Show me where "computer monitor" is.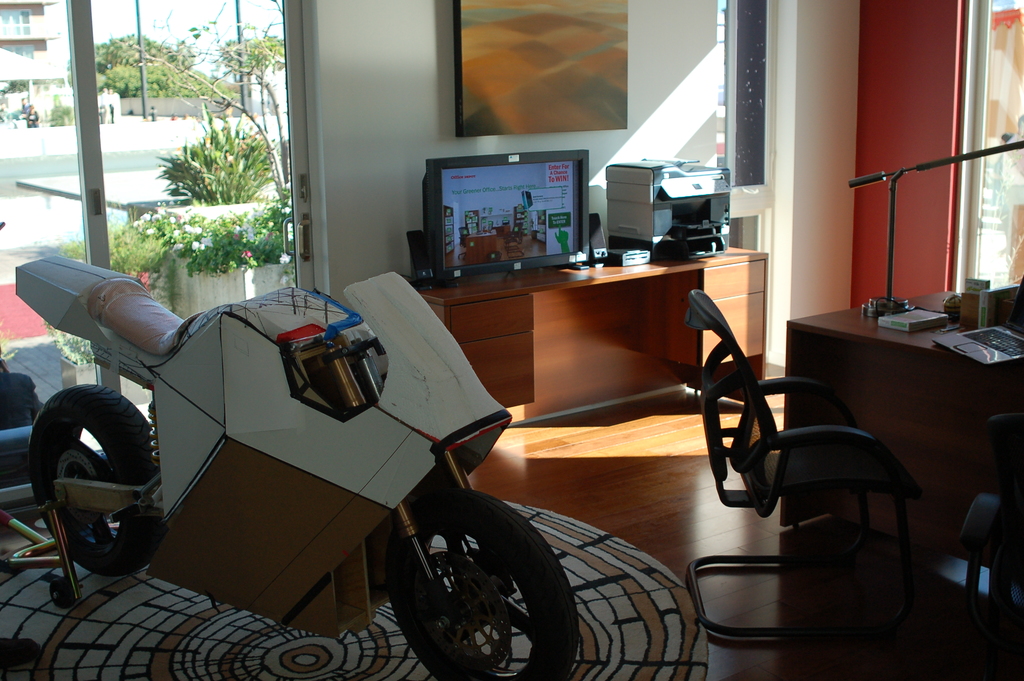
"computer monitor" is at x1=423, y1=154, x2=595, y2=291.
